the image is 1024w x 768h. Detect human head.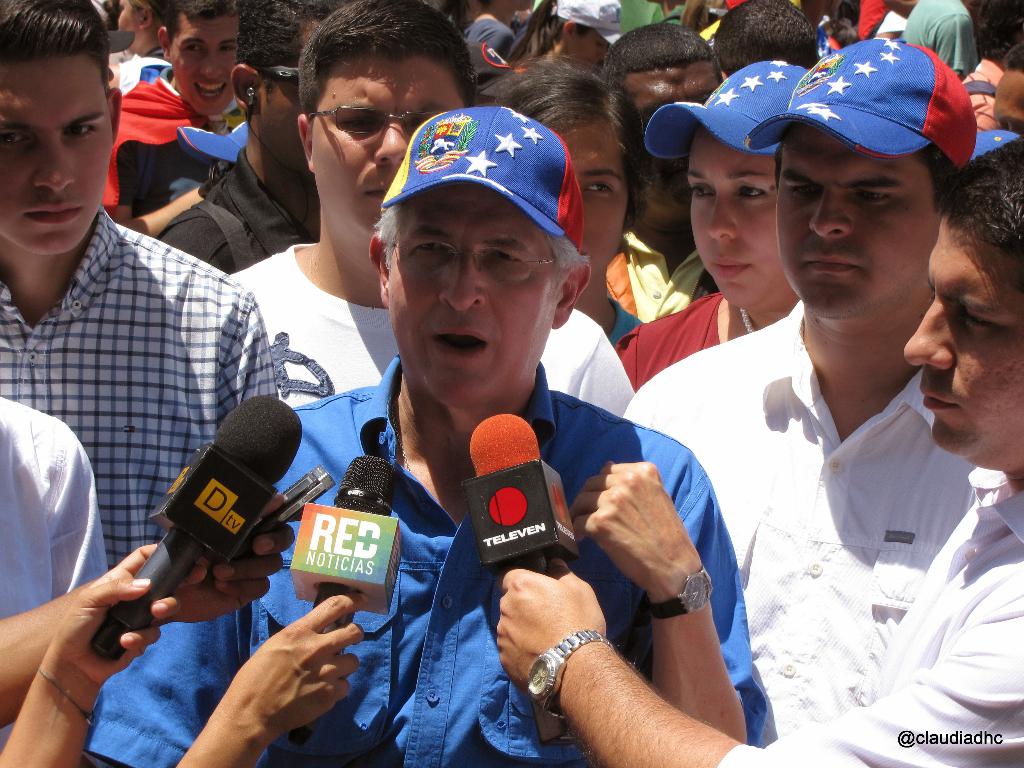
Detection: rect(742, 35, 976, 355).
